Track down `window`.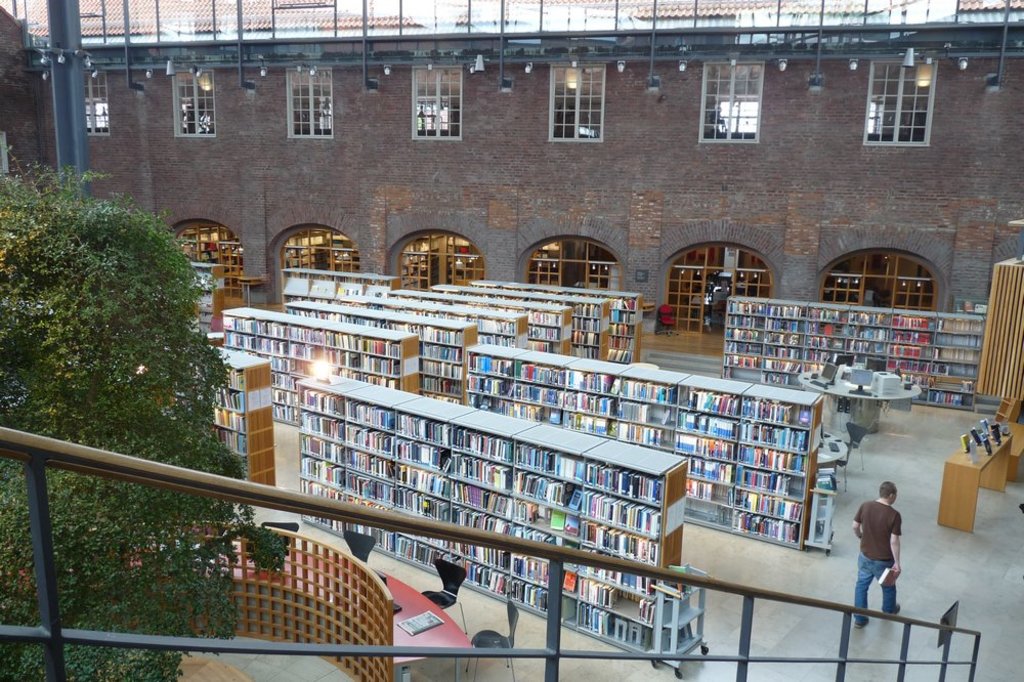
Tracked to {"left": 700, "top": 57, "right": 759, "bottom": 146}.
